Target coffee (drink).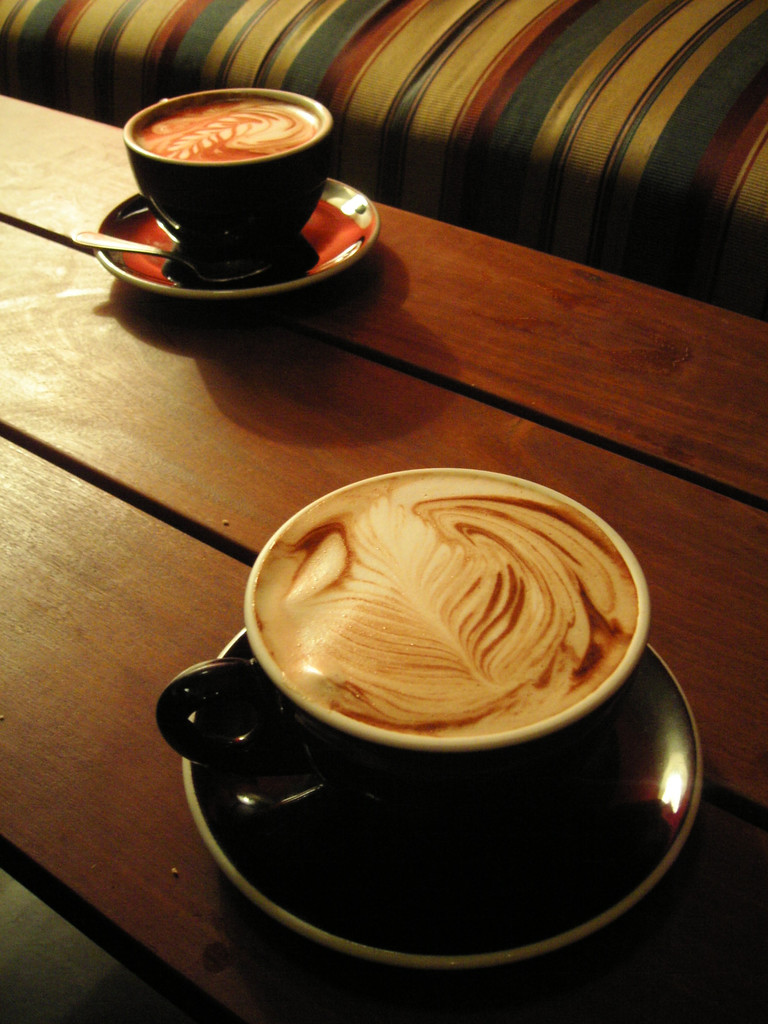
Target region: box(133, 95, 320, 164).
